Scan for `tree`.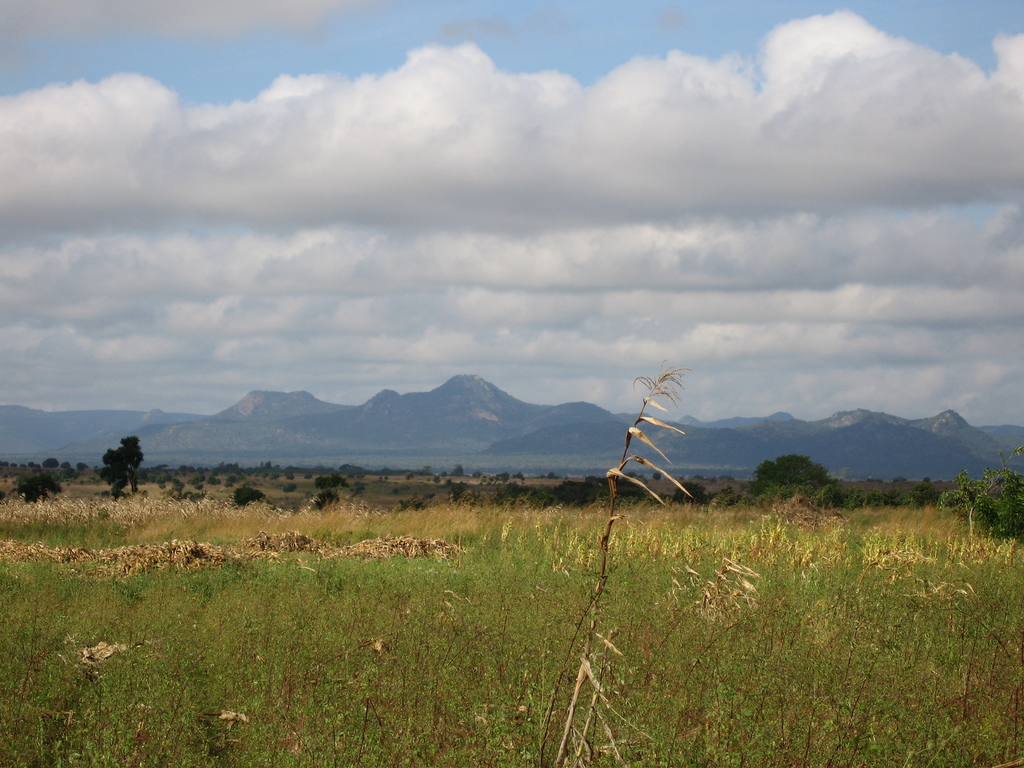
Scan result: x1=450 y1=463 x2=465 y2=474.
